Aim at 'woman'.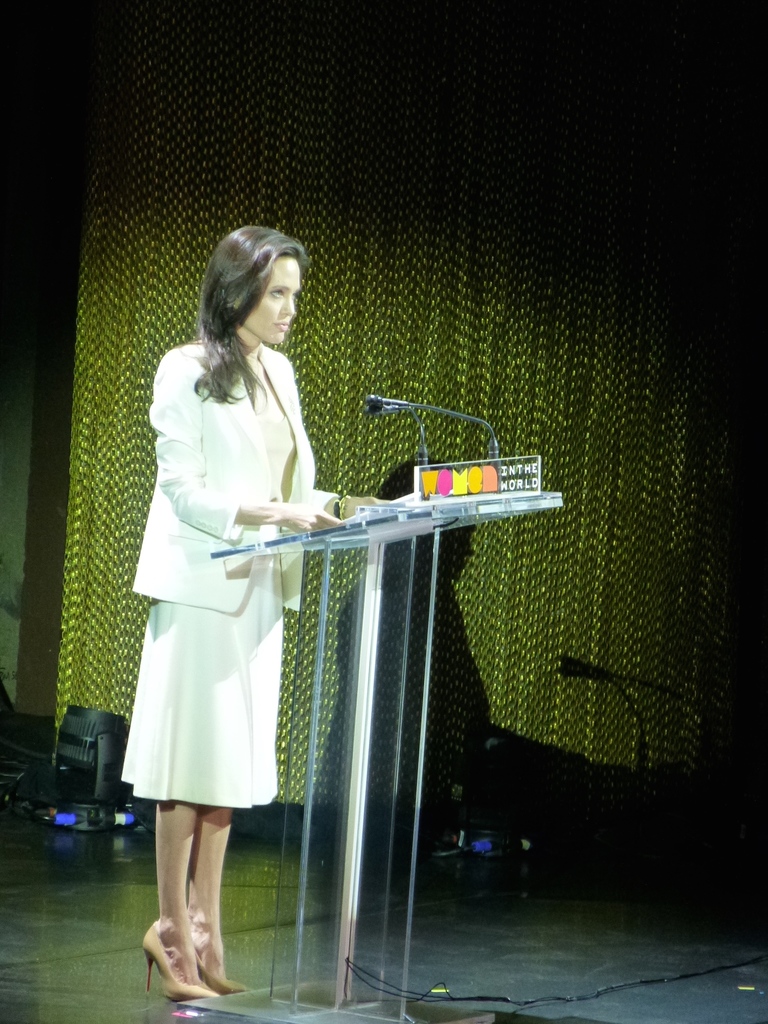
Aimed at box=[121, 222, 351, 934].
